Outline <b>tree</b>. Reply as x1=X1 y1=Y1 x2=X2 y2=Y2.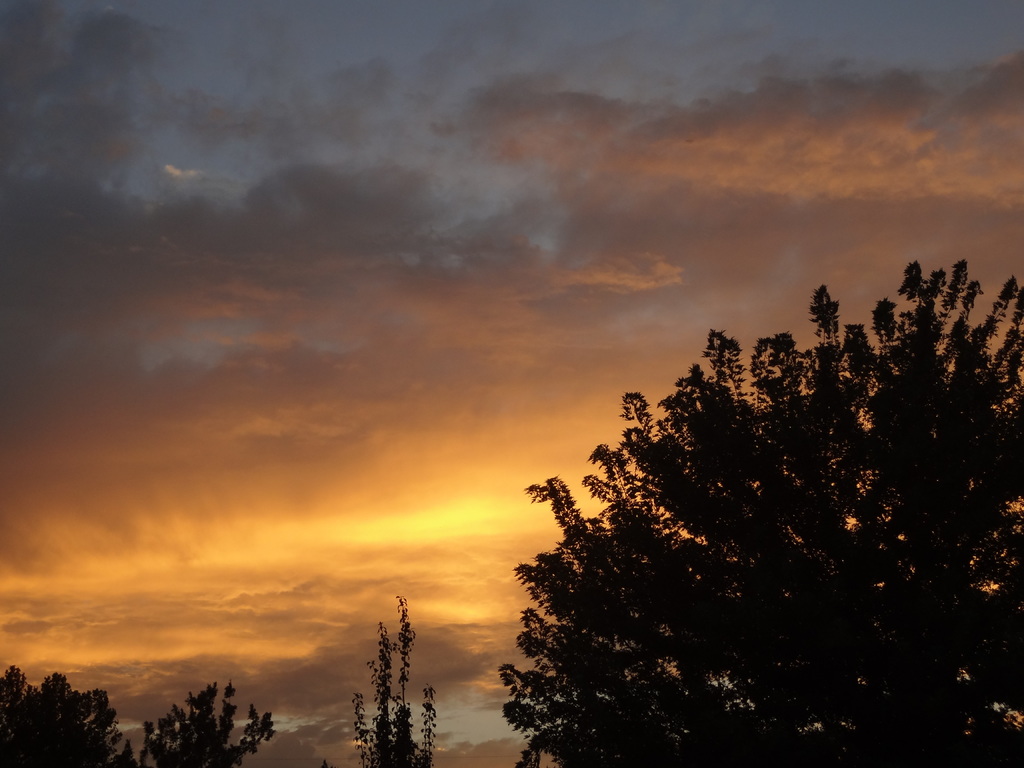
x1=348 y1=591 x2=438 y2=767.
